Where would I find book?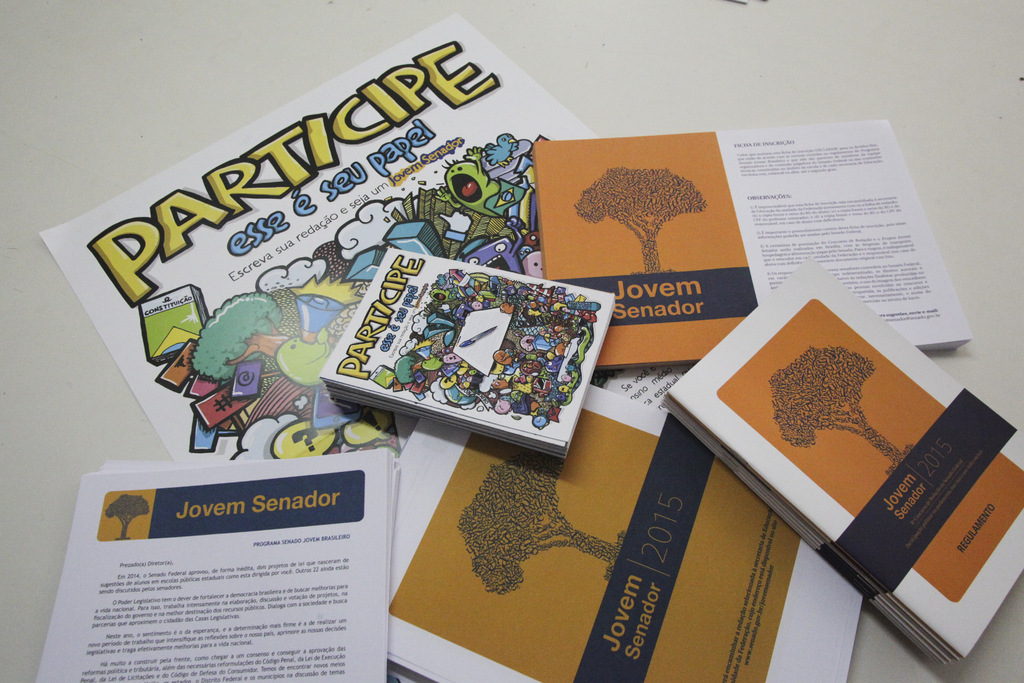
At region(31, 448, 385, 682).
